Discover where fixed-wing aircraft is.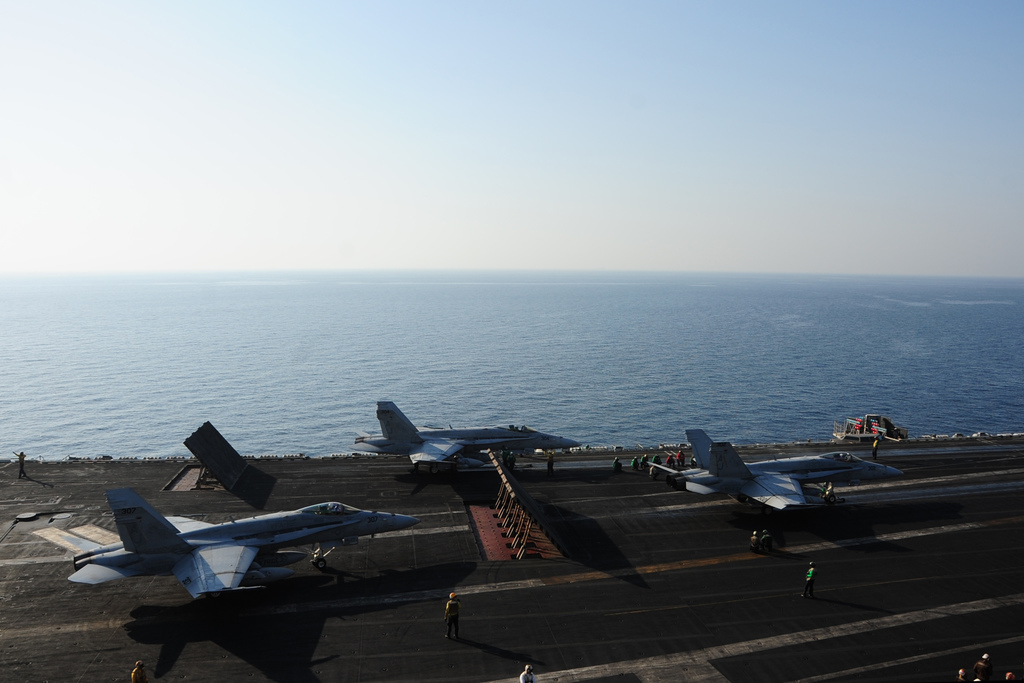
Discovered at pyautogui.locateOnScreen(67, 477, 422, 593).
